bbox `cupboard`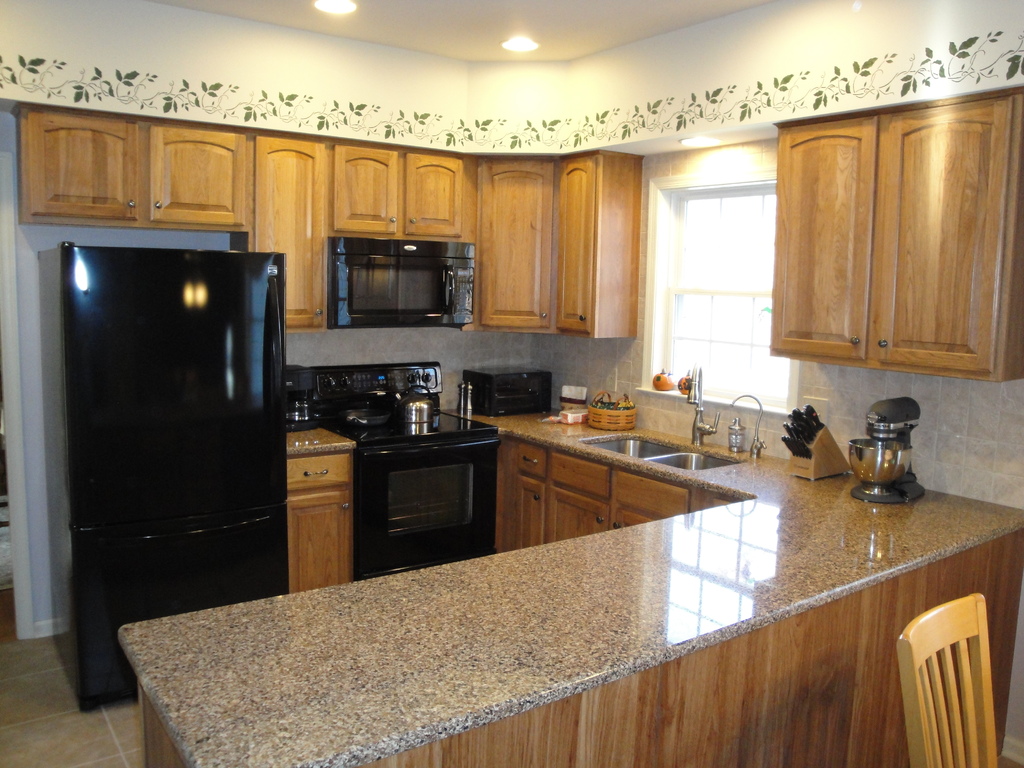
pyautogui.locateOnScreen(768, 88, 1023, 380)
